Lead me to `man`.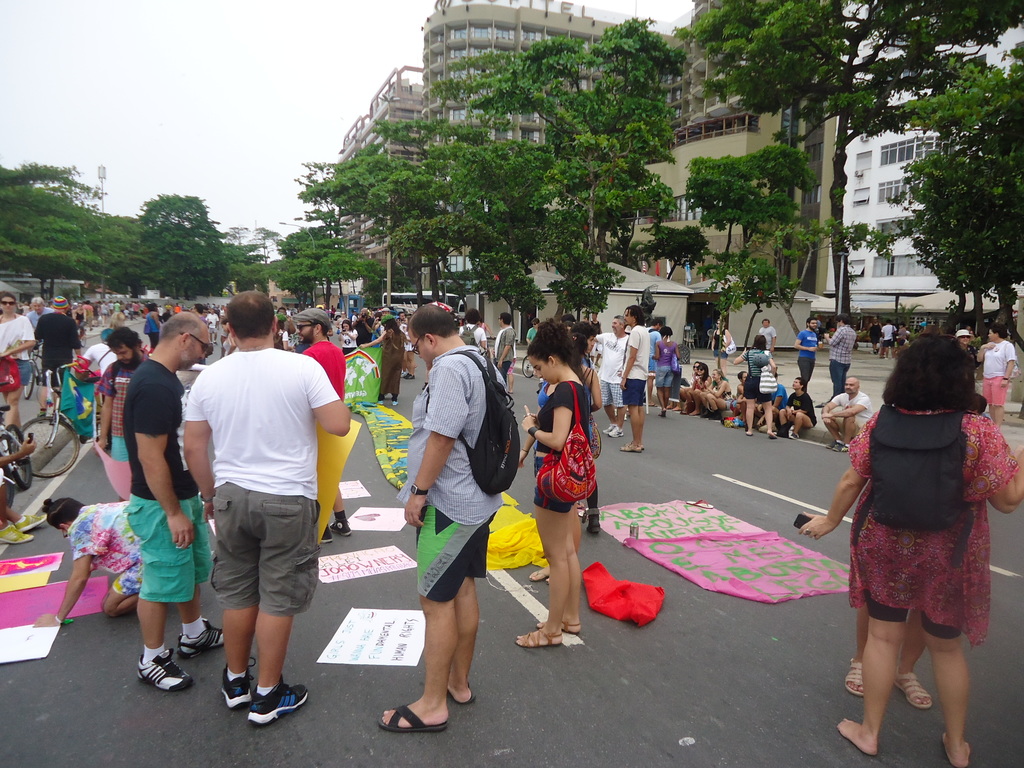
Lead to (x1=759, y1=321, x2=774, y2=357).
